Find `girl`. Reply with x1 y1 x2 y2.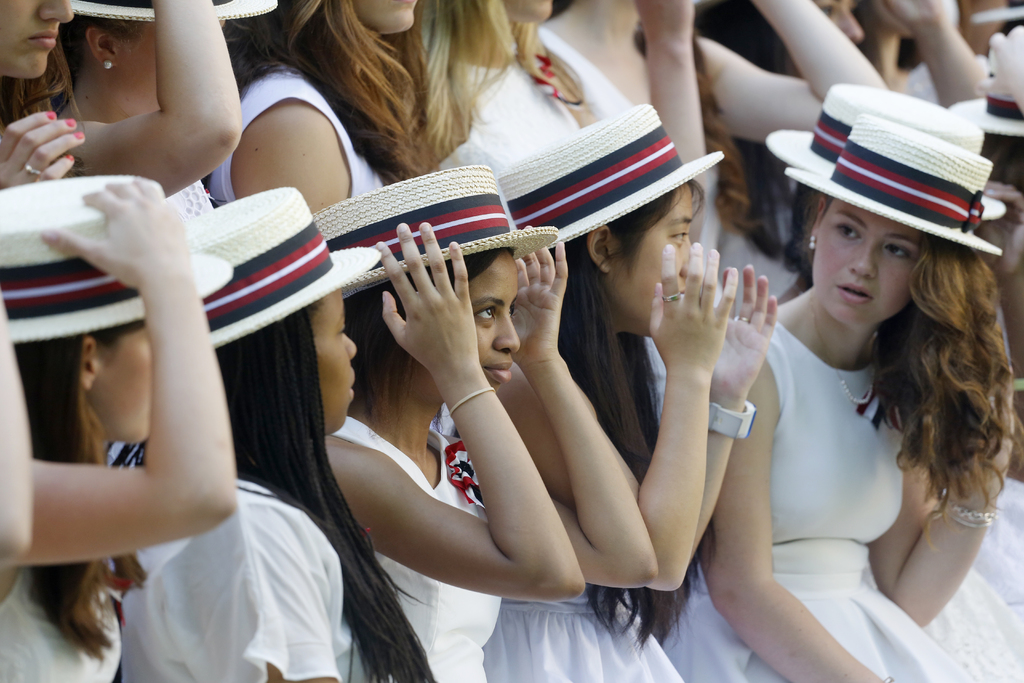
488 101 777 682.
